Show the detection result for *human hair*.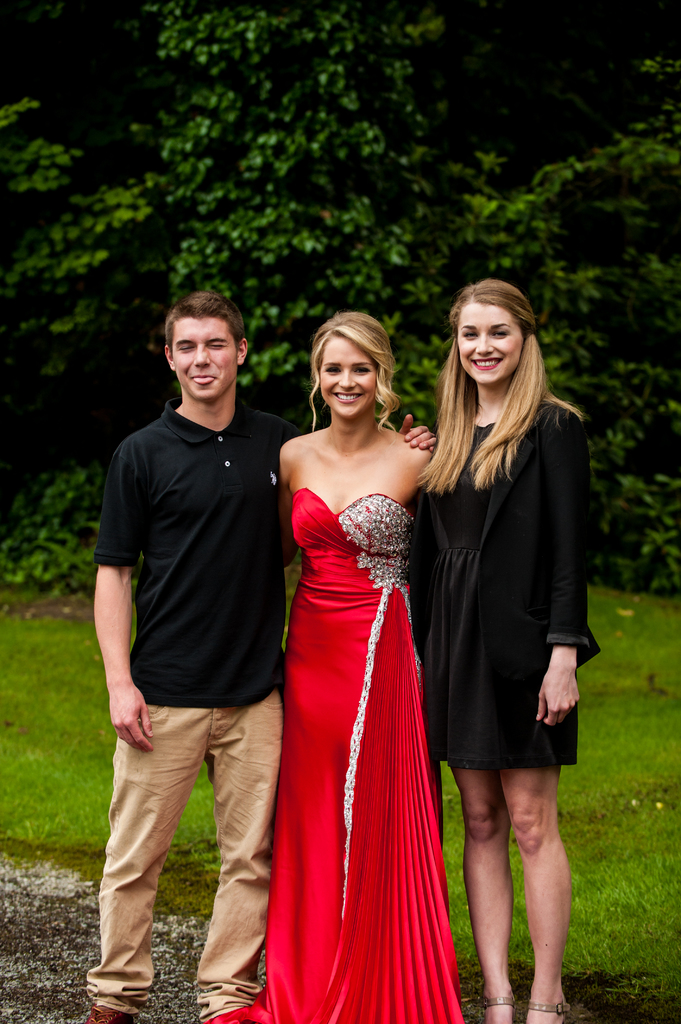
{"x1": 435, "y1": 280, "x2": 556, "y2": 507}.
